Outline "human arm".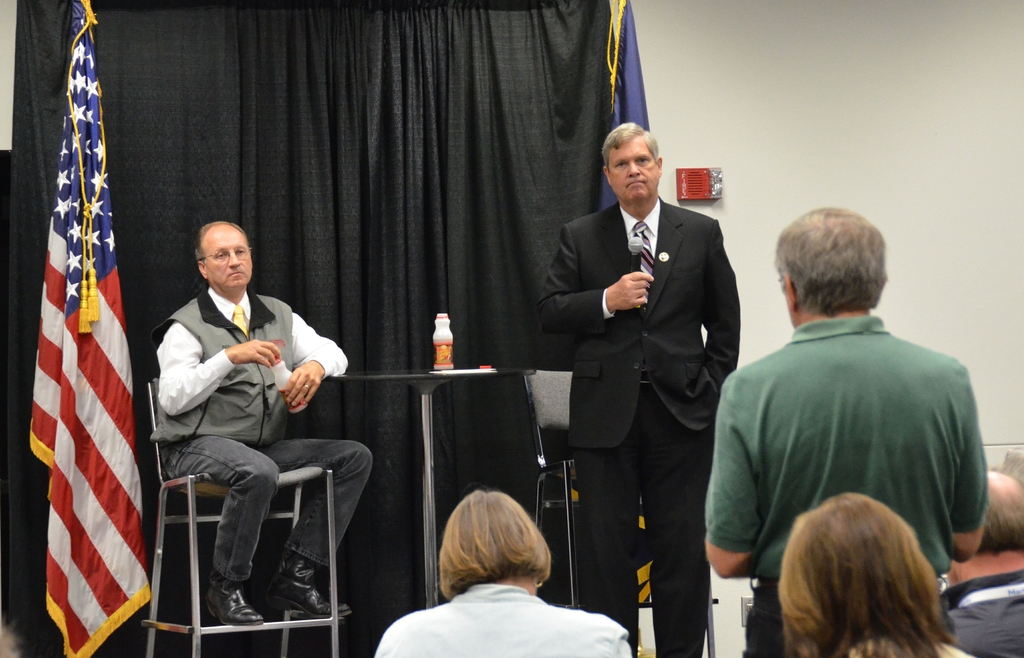
Outline: 277, 313, 344, 409.
